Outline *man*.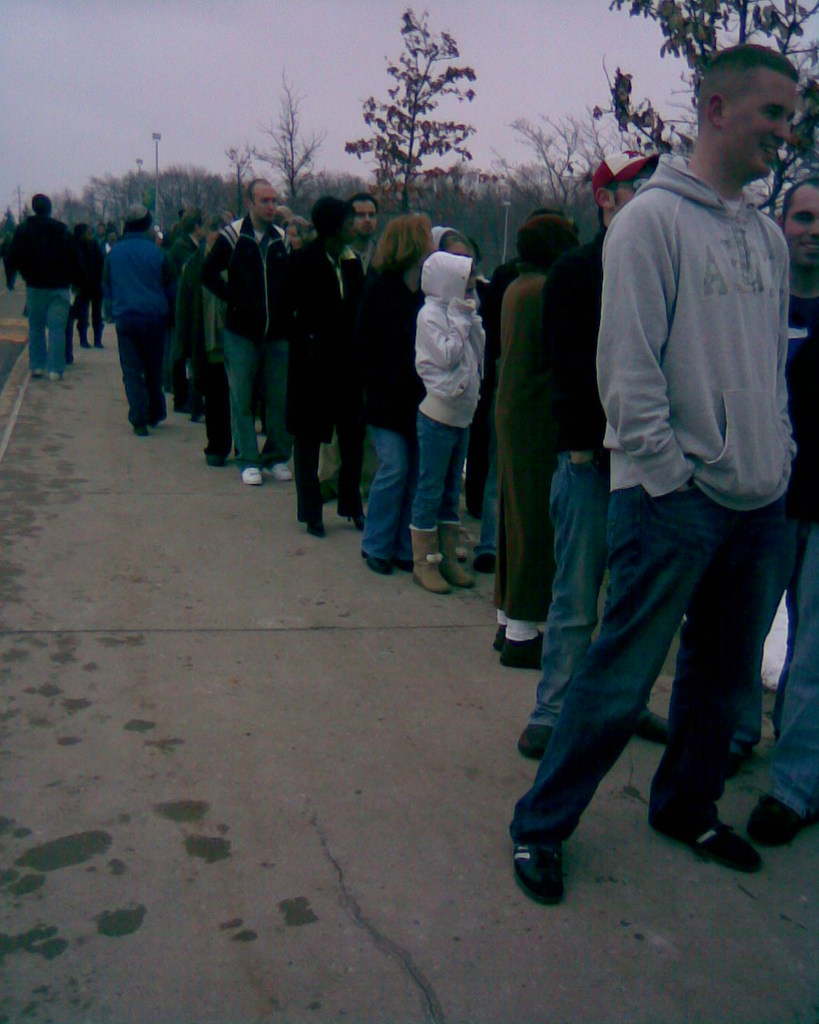
Outline: <box>344,193,378,266</box>.
